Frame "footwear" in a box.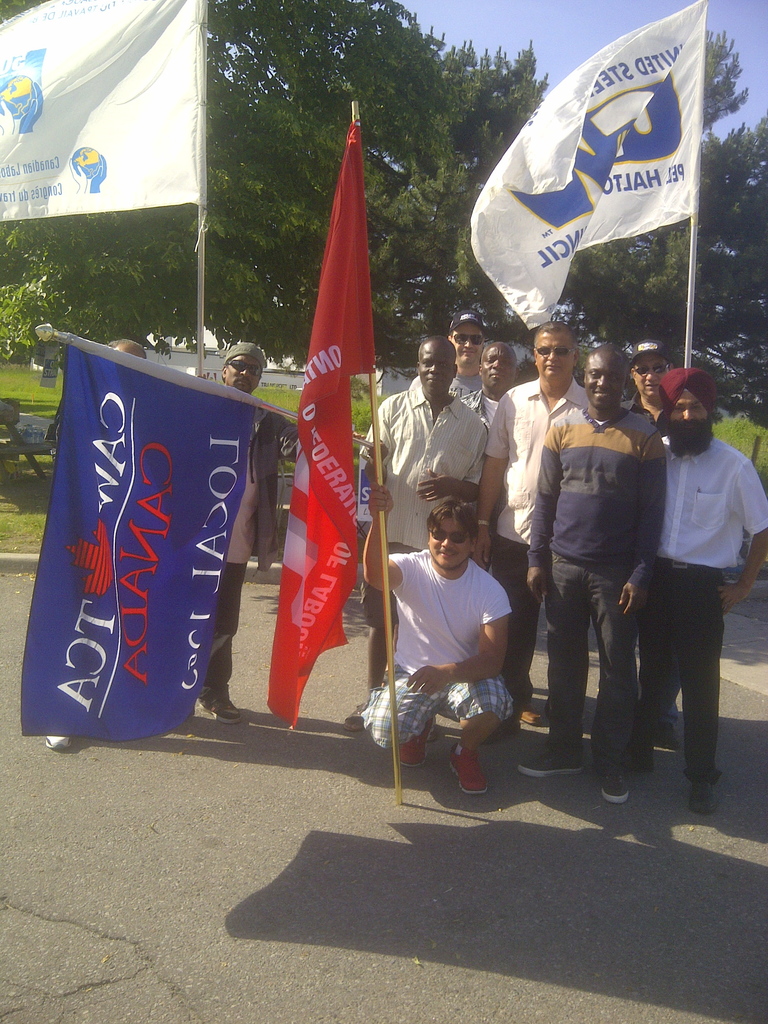
<region>672, 756, 717, 830</region>.
